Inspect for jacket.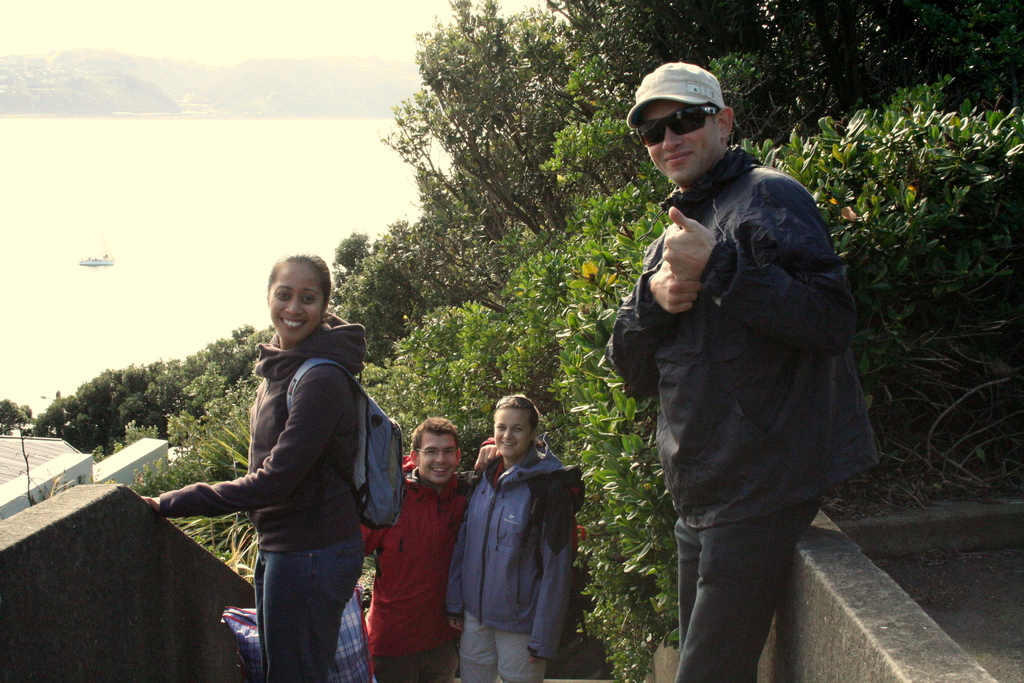
Inspection: (445,441,596,666).
